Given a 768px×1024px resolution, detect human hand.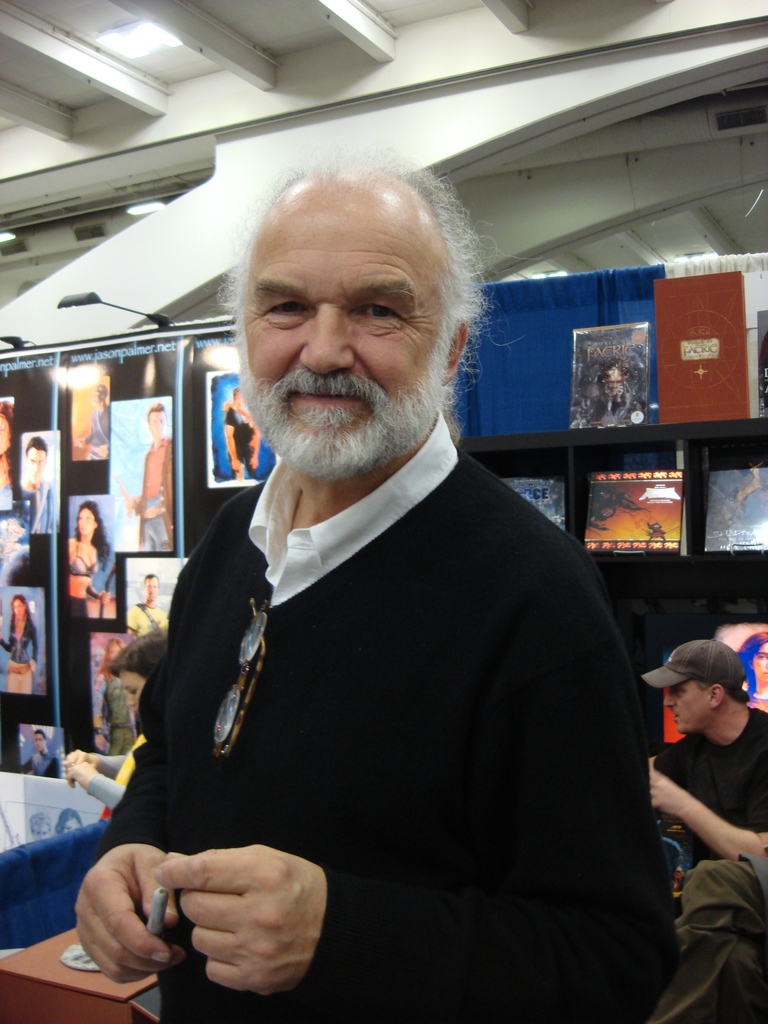
[x1=53, y1=824, x2=210, y2=982].
